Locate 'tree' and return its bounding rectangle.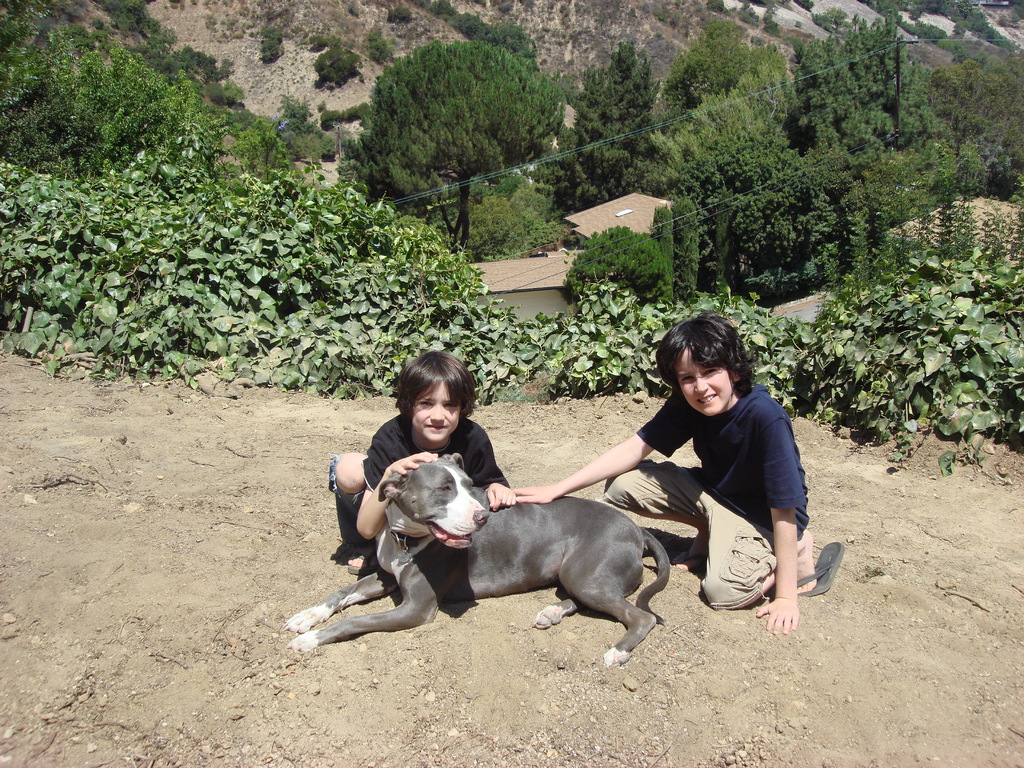
pyautogui.locateOnScreen(596, 137, 648, 196).
